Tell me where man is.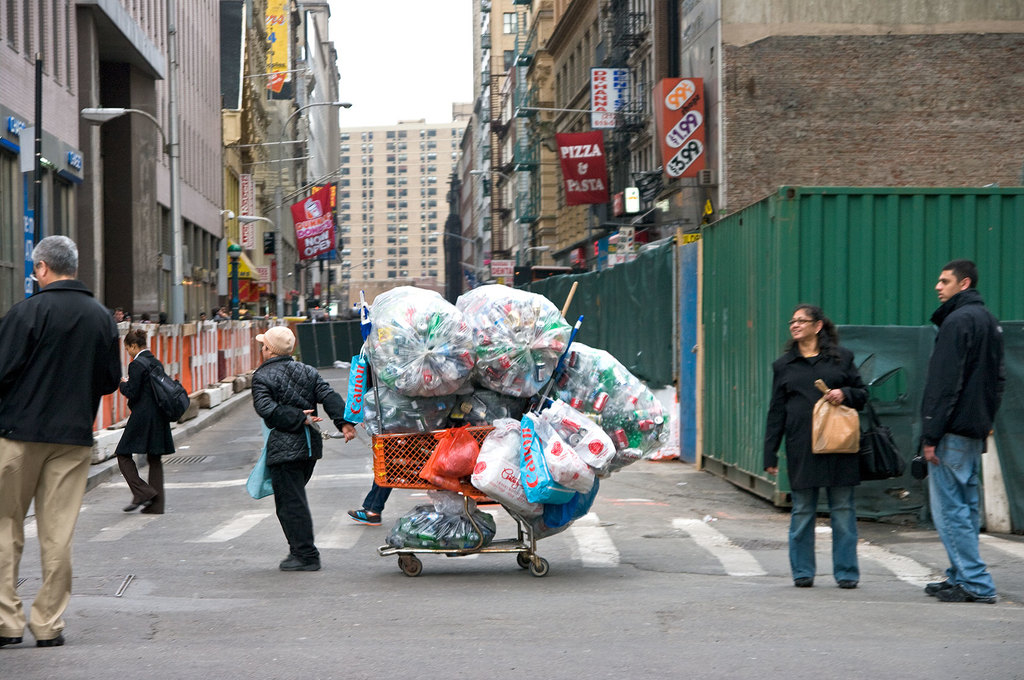
man is at 0 236 124 645.
